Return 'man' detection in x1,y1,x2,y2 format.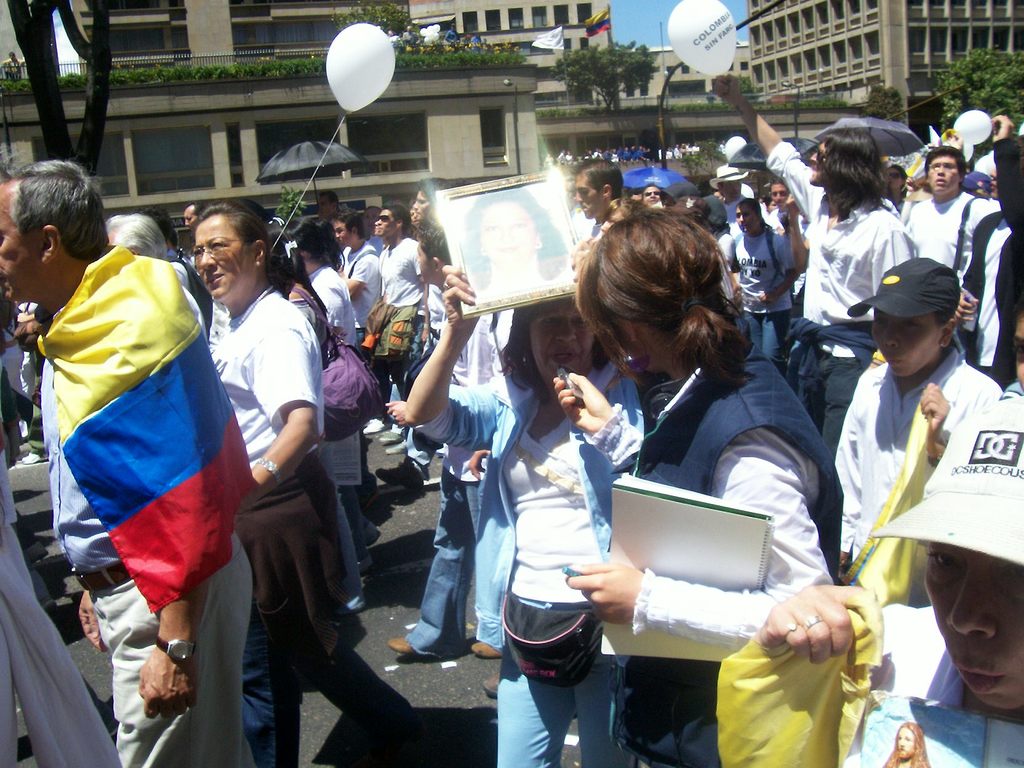
364,198,428,410.
